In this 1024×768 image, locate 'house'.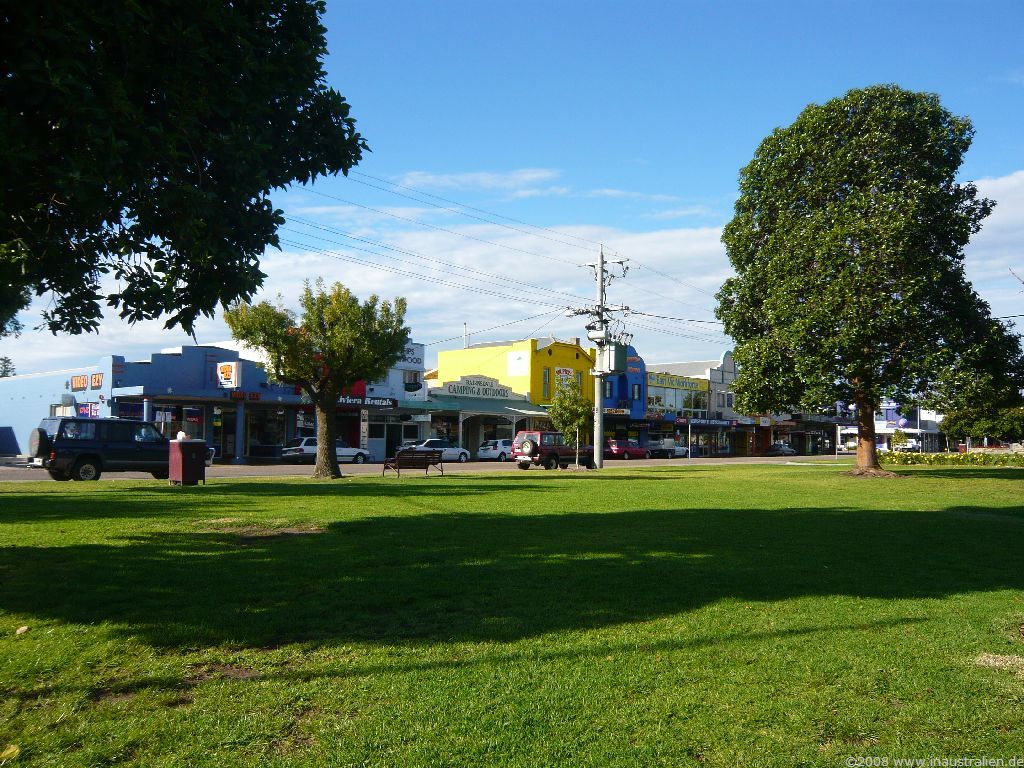
Bounding box: crop(303, 340, 426, 462).
